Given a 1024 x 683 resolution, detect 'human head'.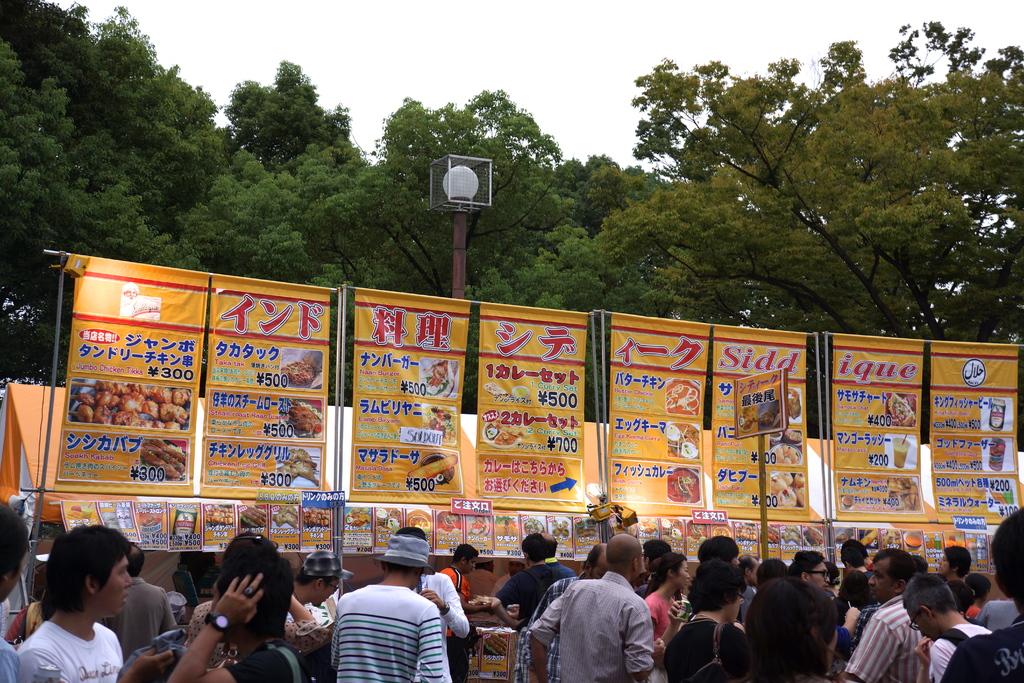
x1=663 y1=549 x2=693 y2=588.
